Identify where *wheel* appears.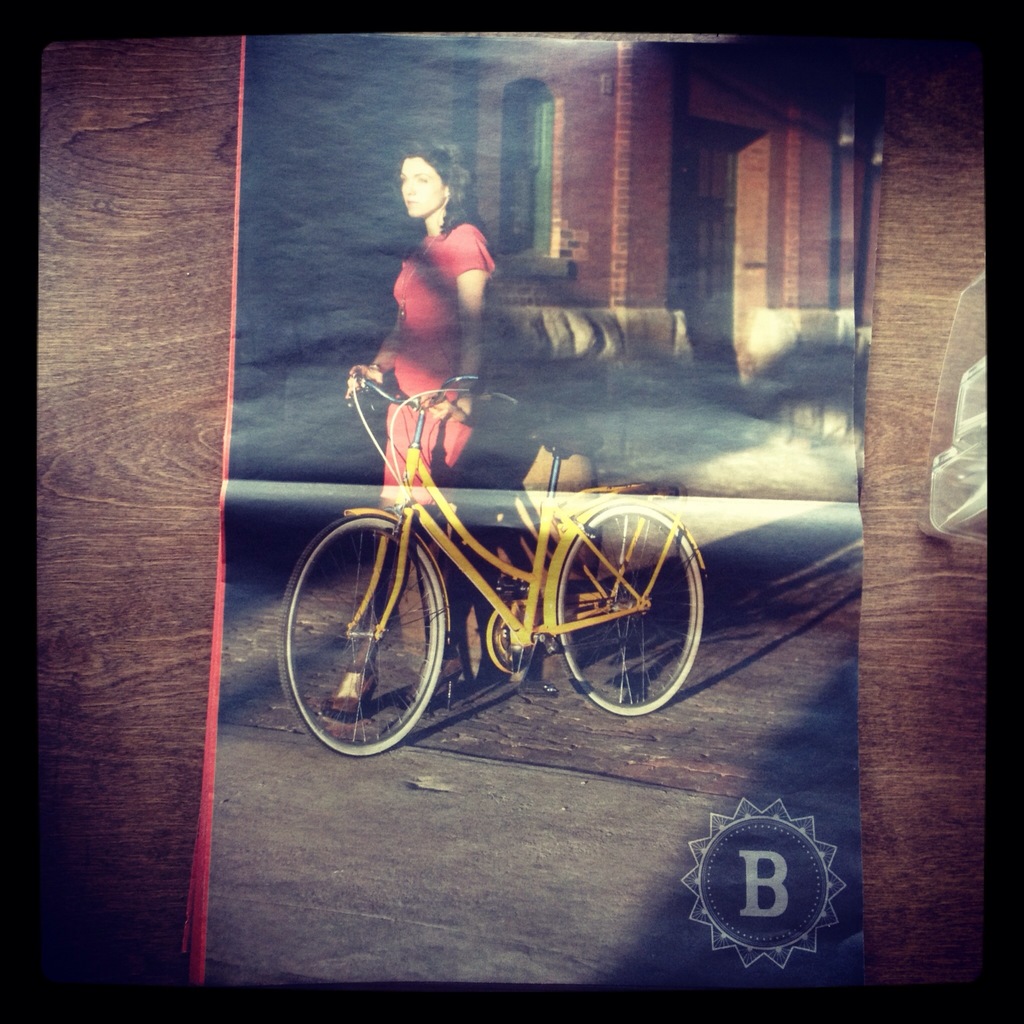
Appears at rect(552, 502, 700, 721).
